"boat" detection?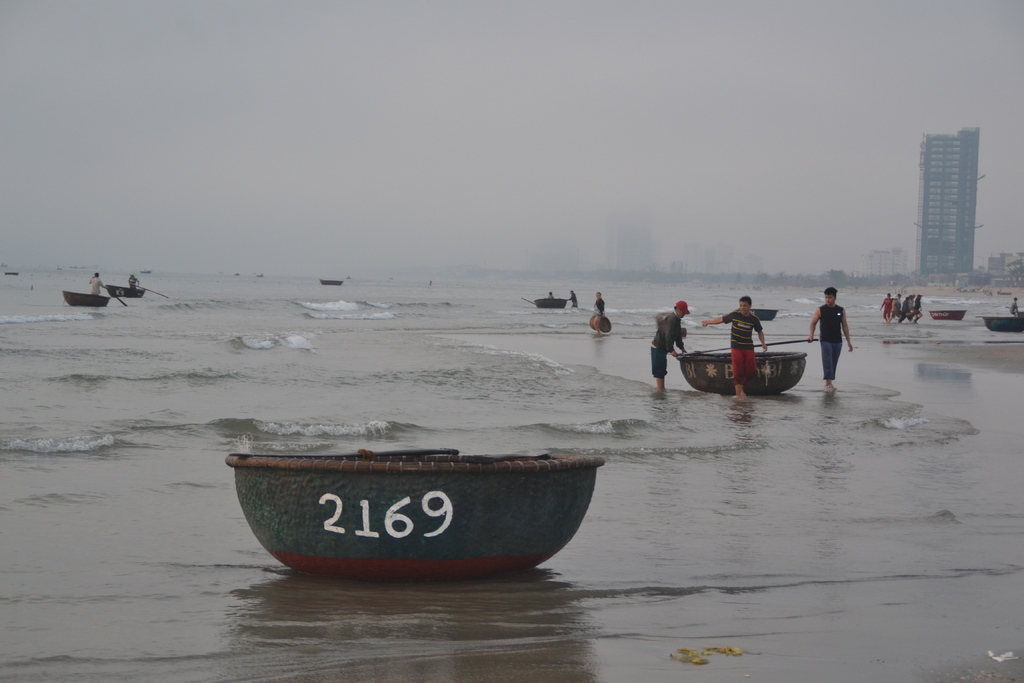
<region>973, 313, 1023, 331</region>
